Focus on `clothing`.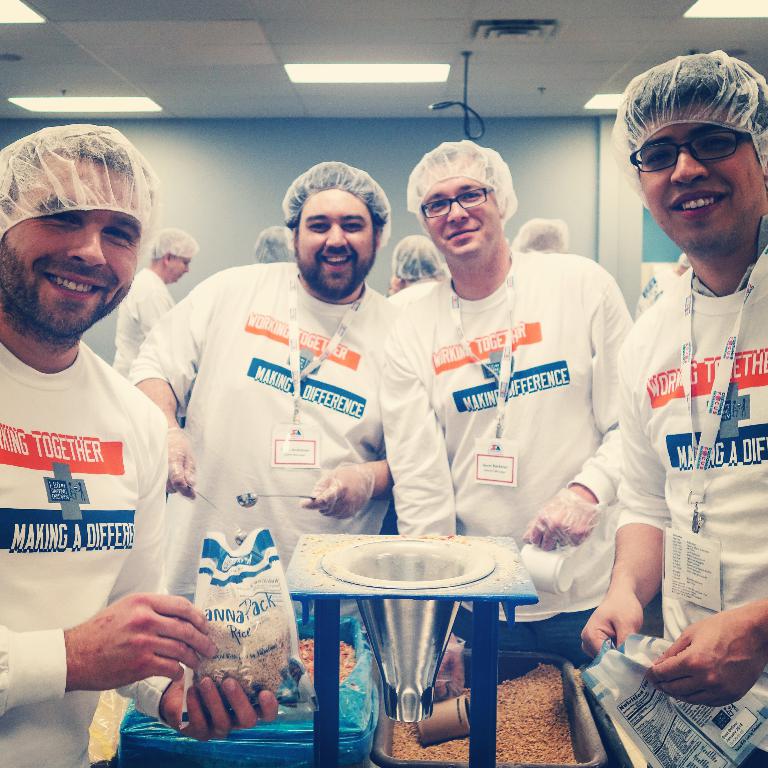
Focused at (x1=0, y1=318, x2=192, y2=767).
